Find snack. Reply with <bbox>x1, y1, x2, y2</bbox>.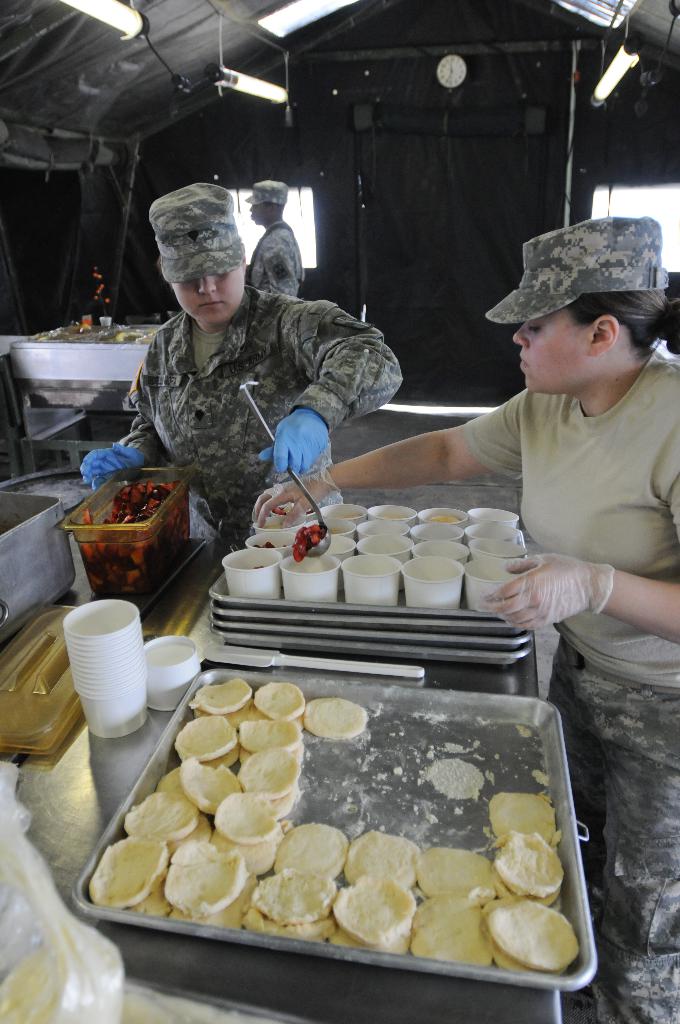
<bbox>118, 677, 612, 950</bbox>.
